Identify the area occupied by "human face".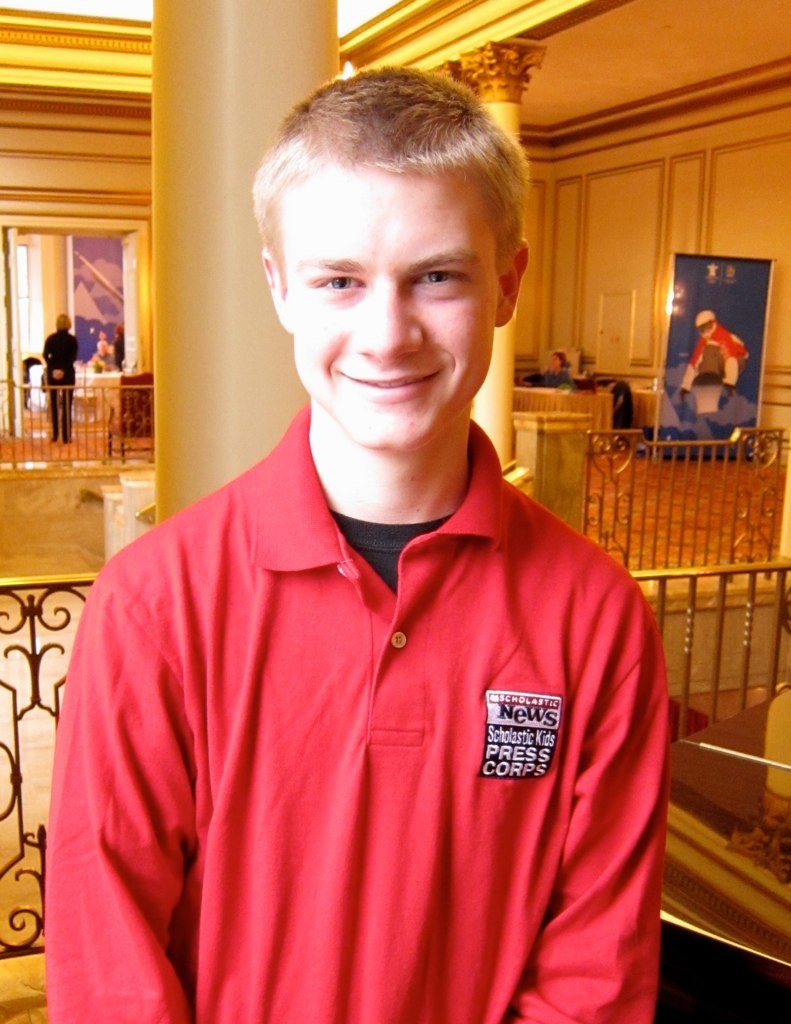
Area: <region>266, 129, 519, 441</region>.
